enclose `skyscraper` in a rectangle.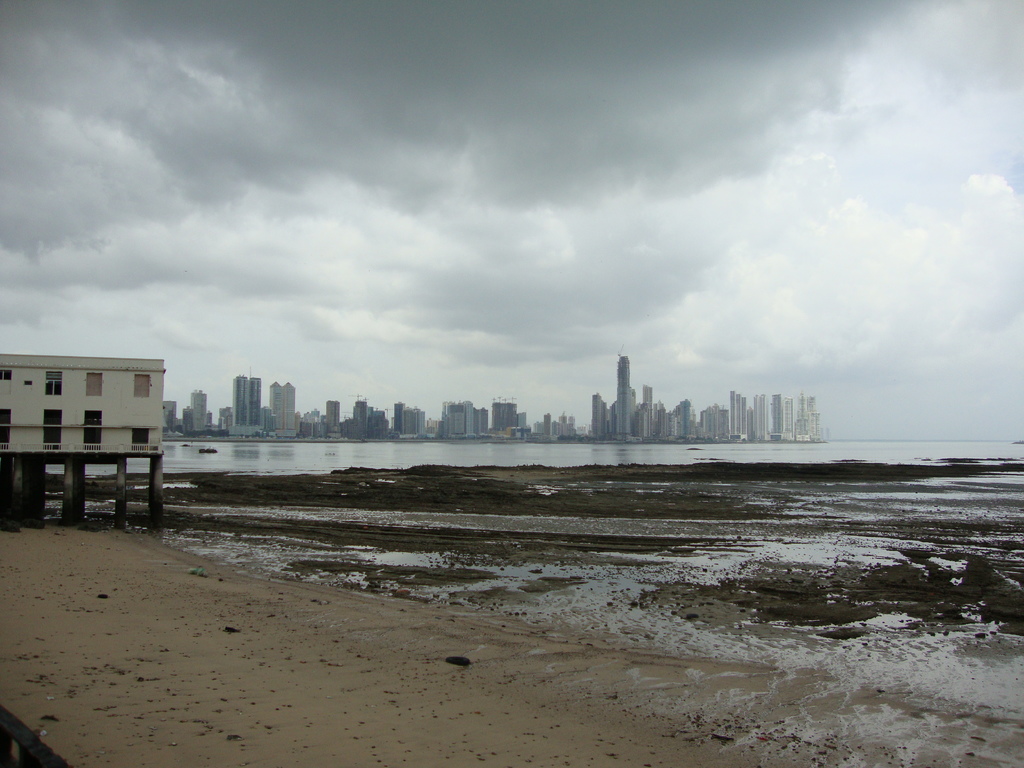
x1=181 y1=409 x2=192 y2=435.
